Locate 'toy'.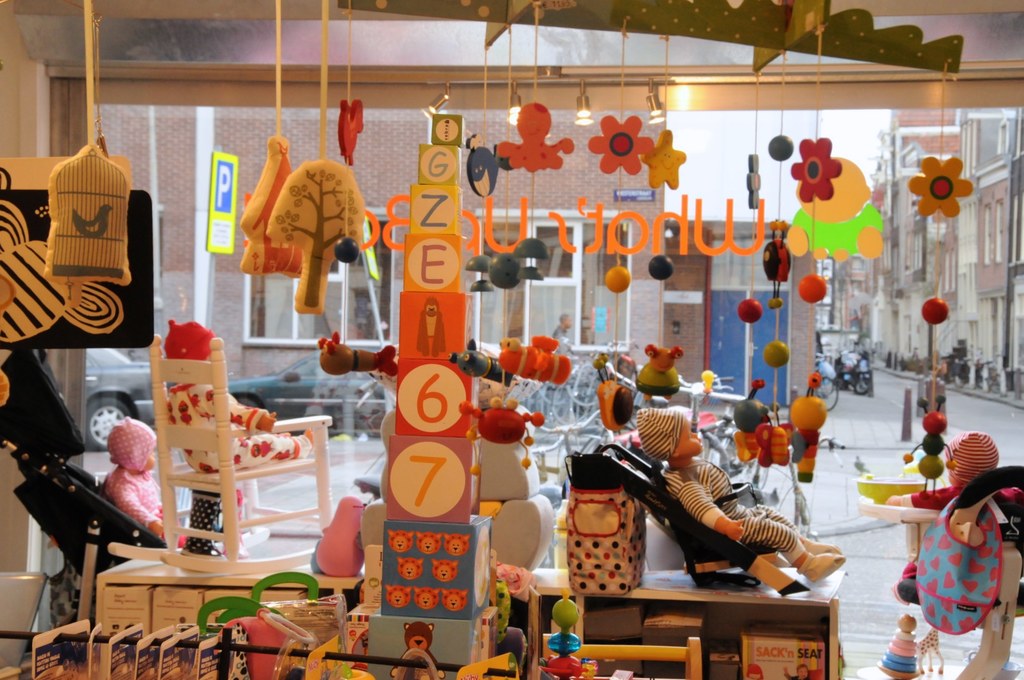
Bounding box: region(494, 143, 570, 173).
